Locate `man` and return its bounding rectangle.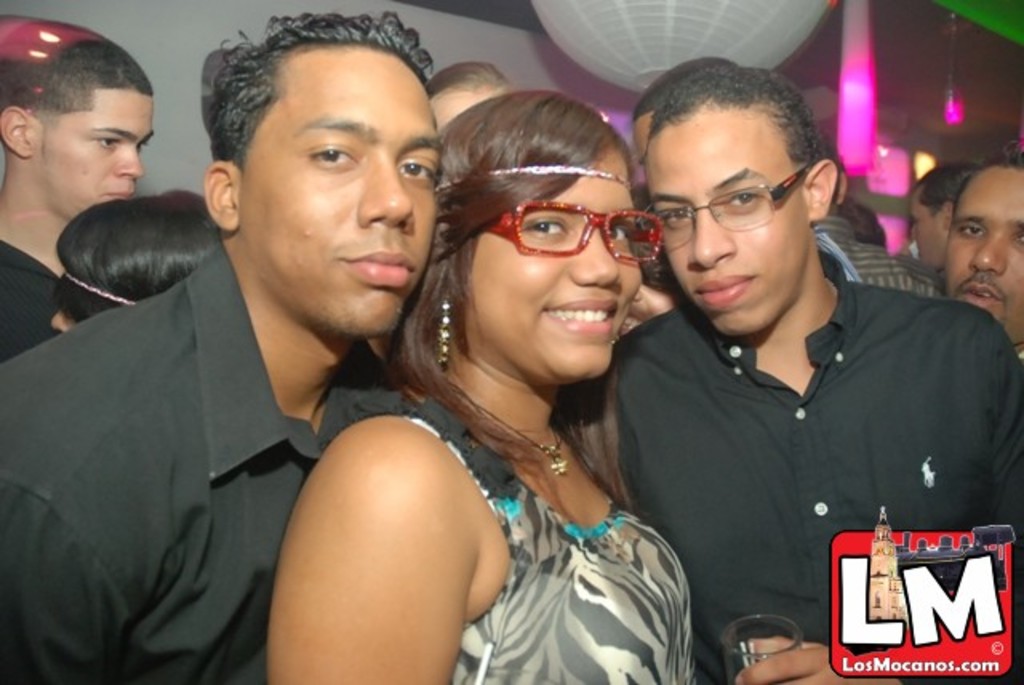
x1=627, y1=58, x2=954, y2=301.
